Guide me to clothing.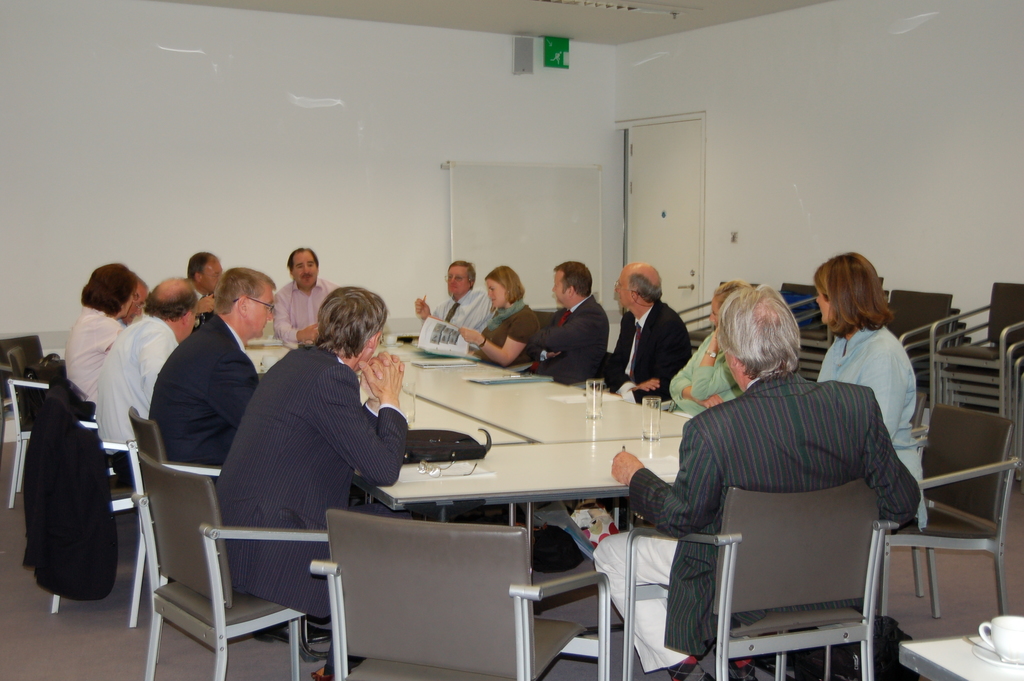
Guidance: bbox=(600, 296, 684, 395).
